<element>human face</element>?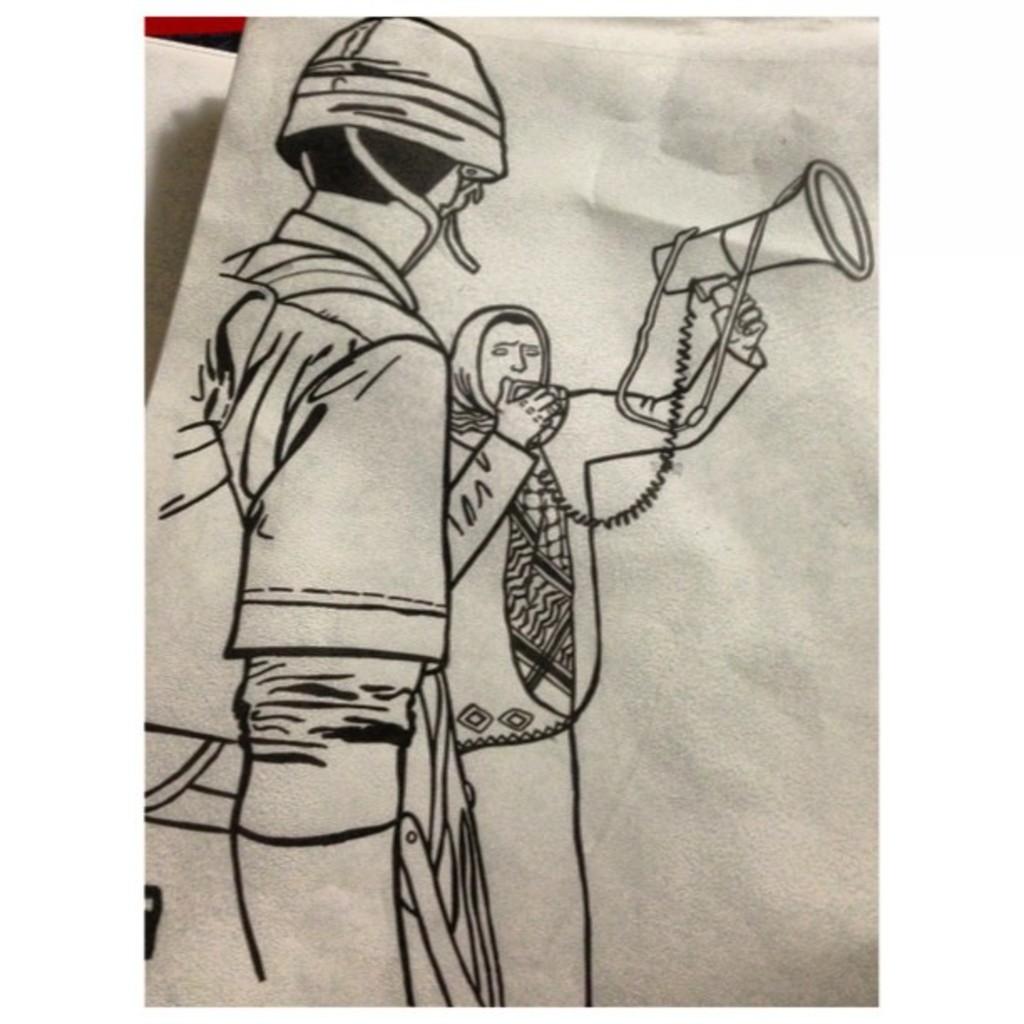
bbox=(479, 325, 539, 403)
